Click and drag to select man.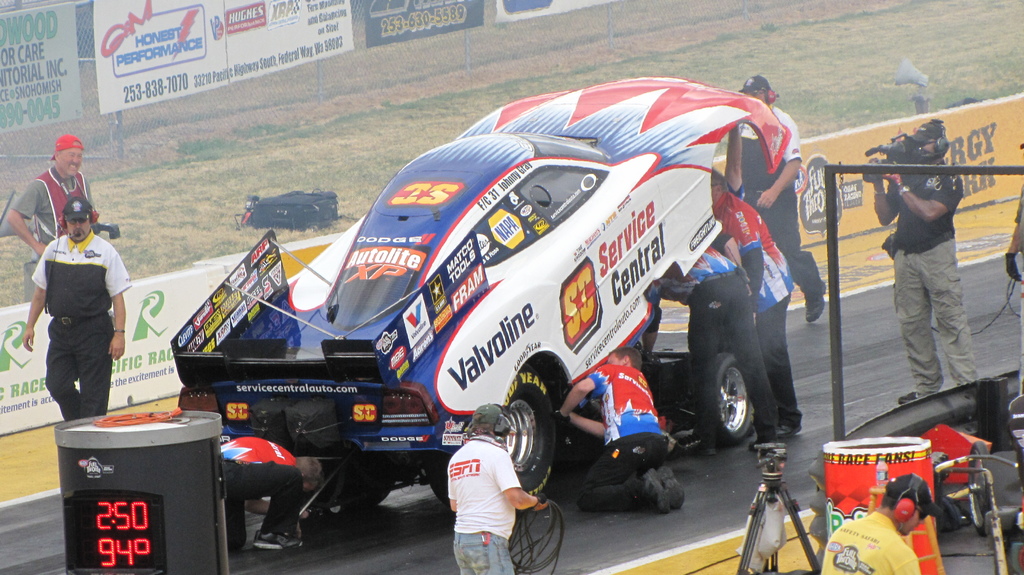
Selection: box=[700, 172, 808, 440].
